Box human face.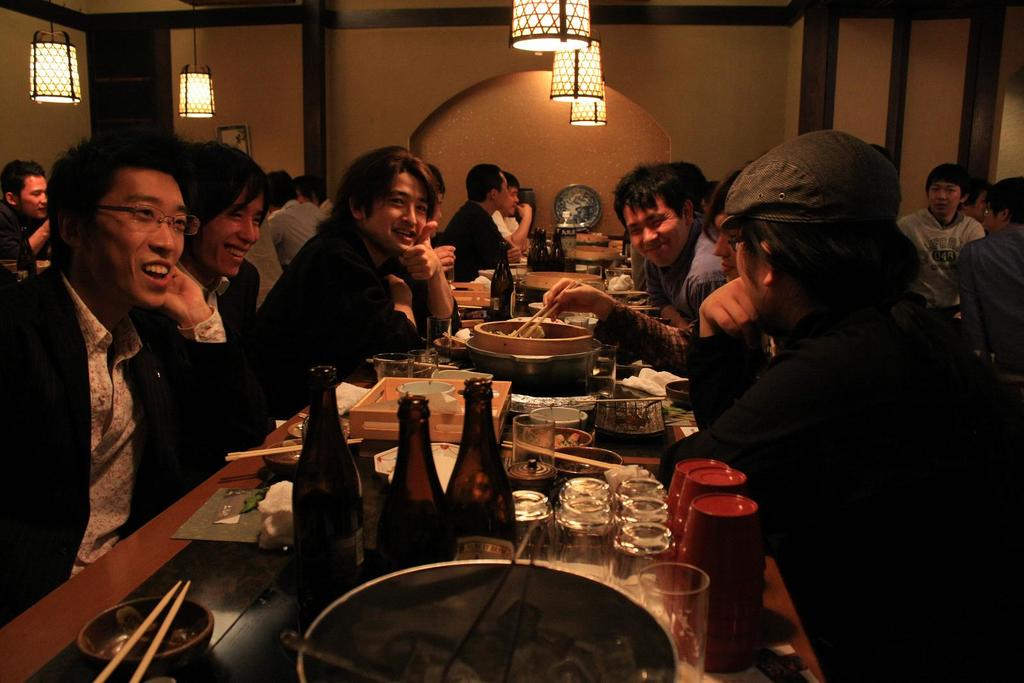
[left=77, top=164, right=186, bottom=309].
